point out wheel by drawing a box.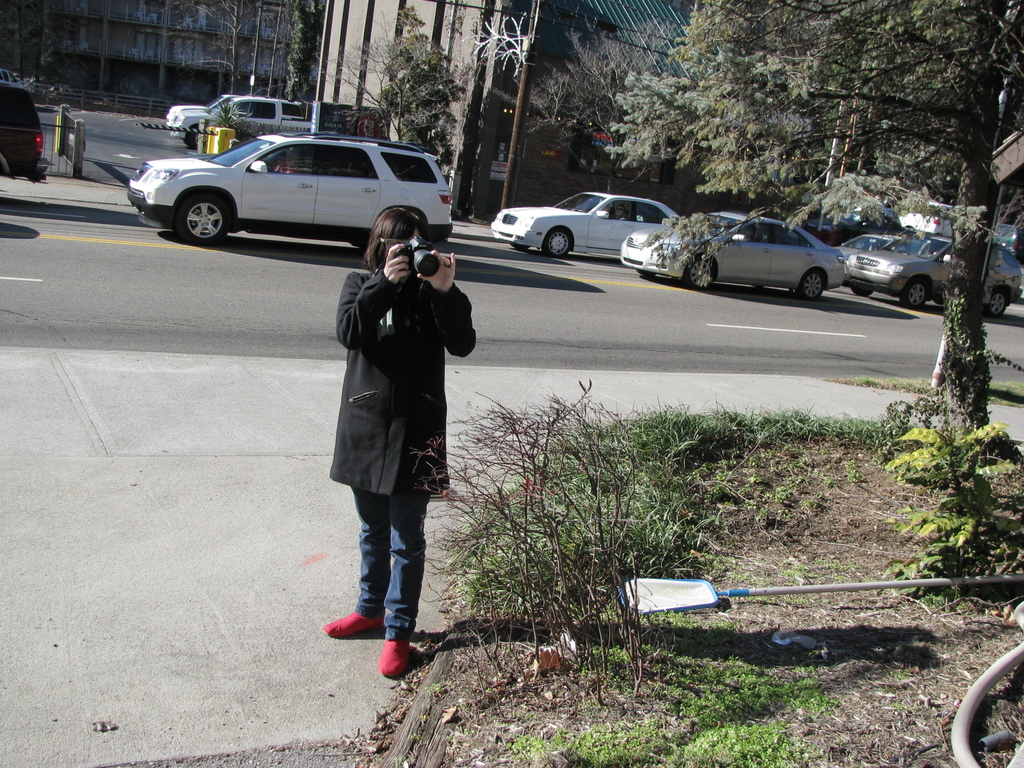
locate(986, 291, 1008, 319).
